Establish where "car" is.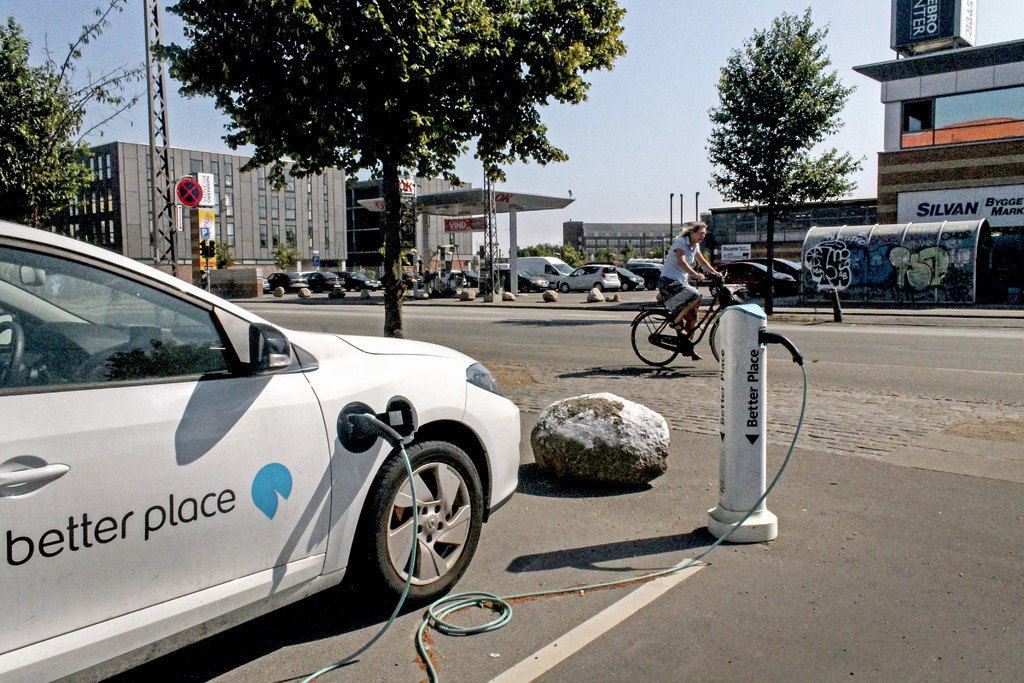
Established at rect(556, 263, 621, 291).
